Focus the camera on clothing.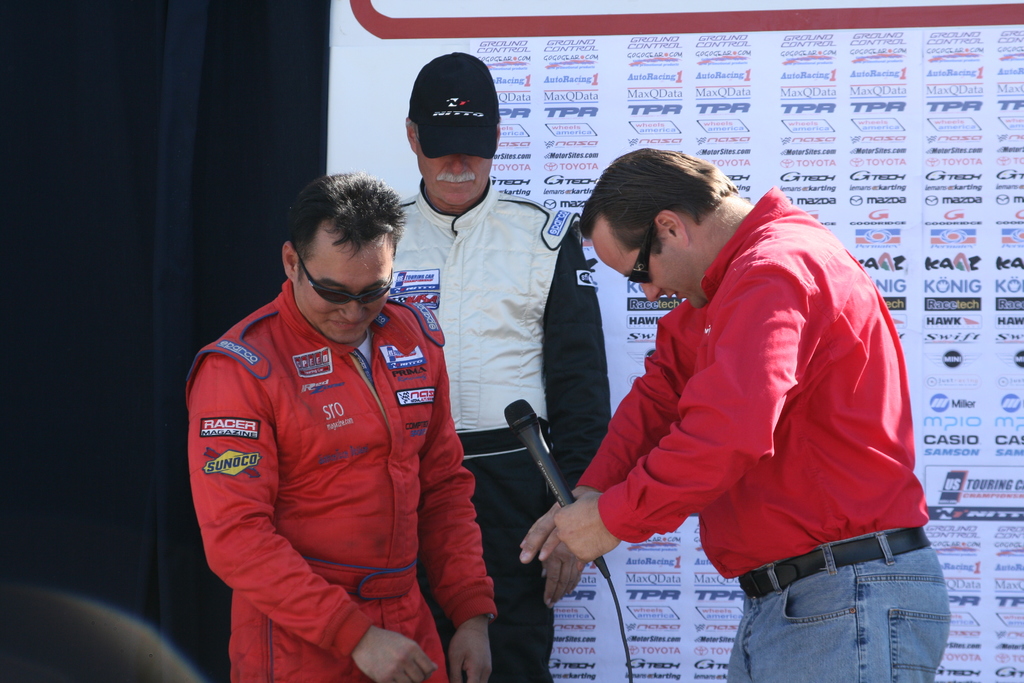
Focus region: 184 272 509 682.
